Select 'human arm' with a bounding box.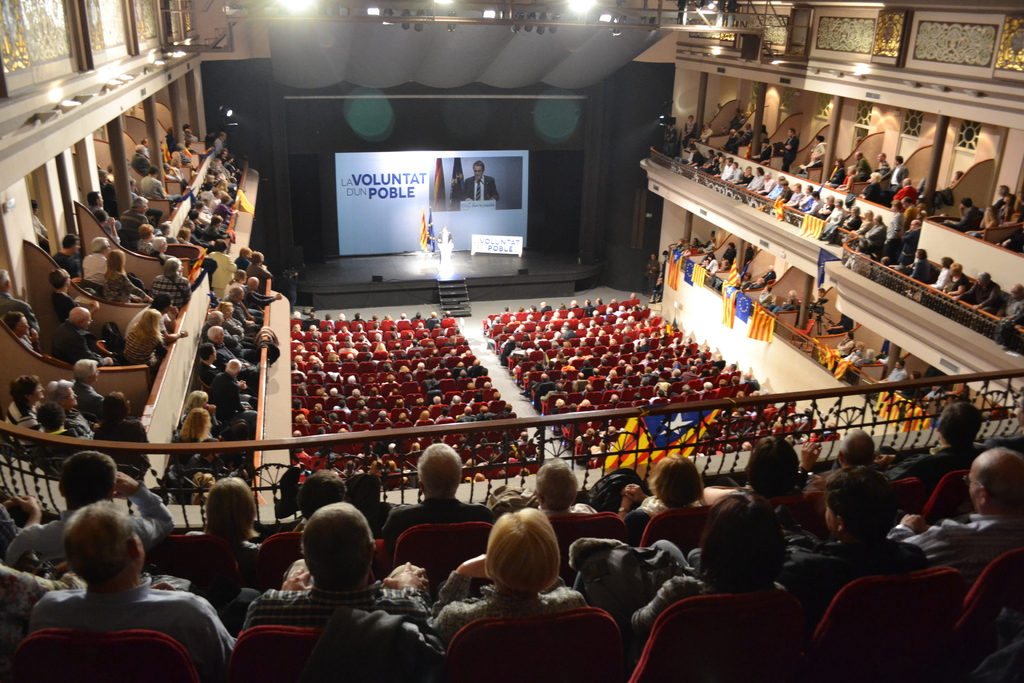
detection(703, 259, 712, 270).
